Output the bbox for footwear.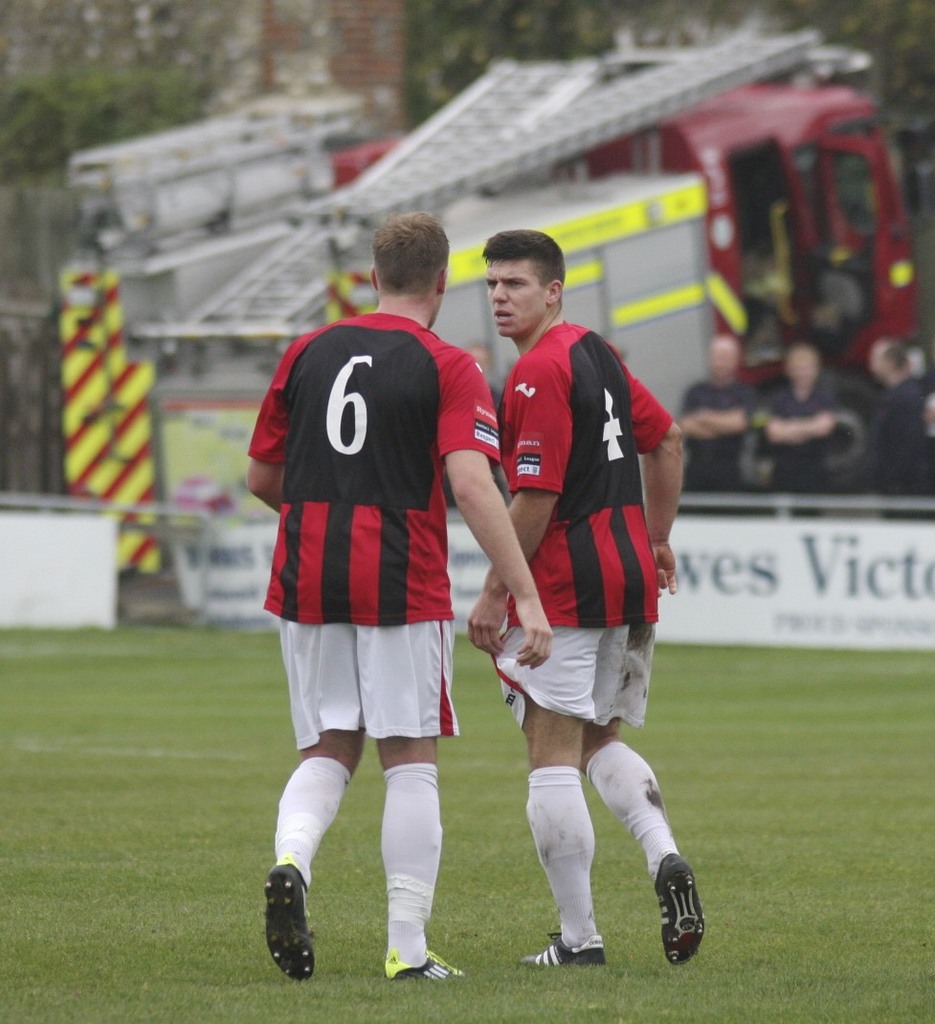
655:851:707:961.
